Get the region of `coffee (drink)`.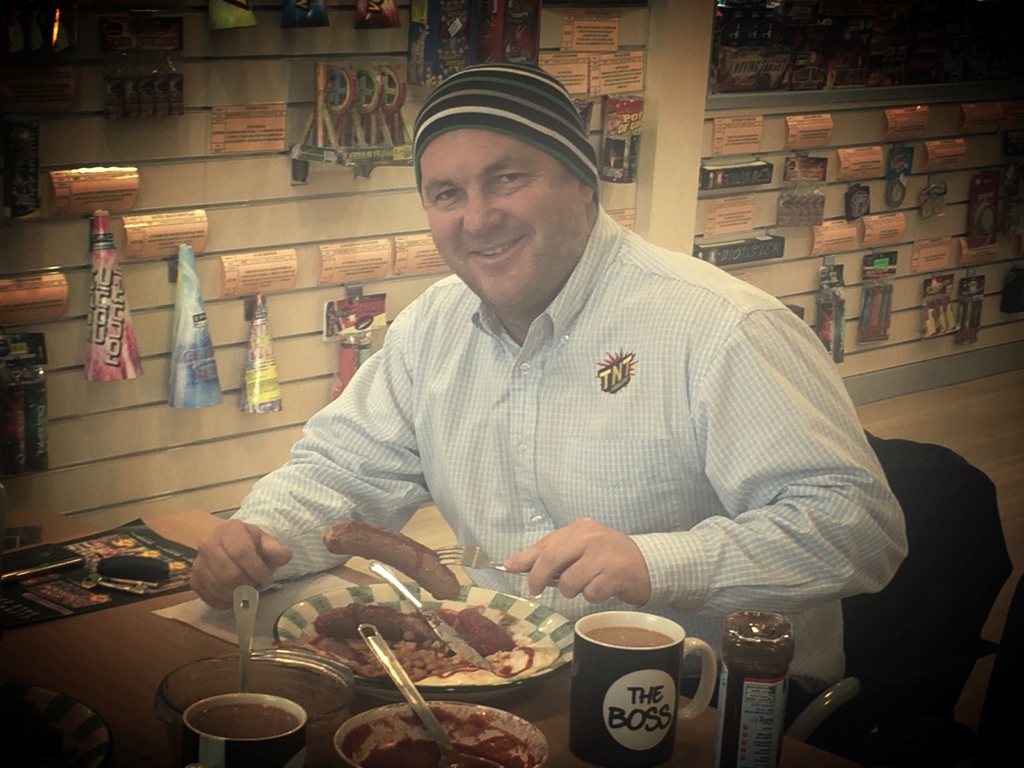
rect(568, 614, 700, 749).
